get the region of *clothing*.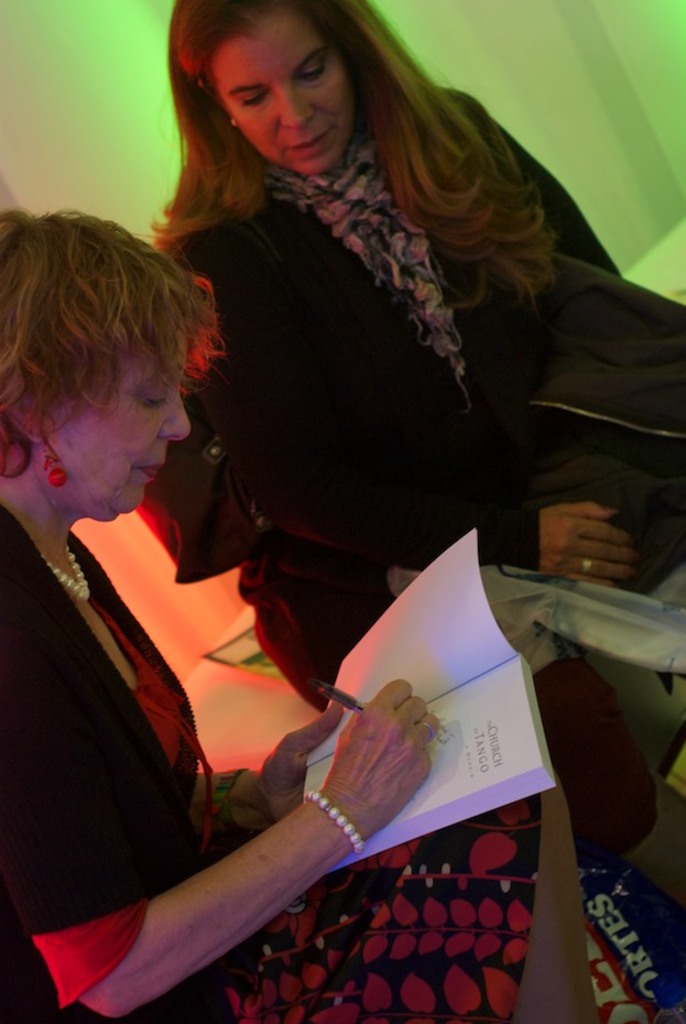
l=0, t=505, r=224, b=1023.
